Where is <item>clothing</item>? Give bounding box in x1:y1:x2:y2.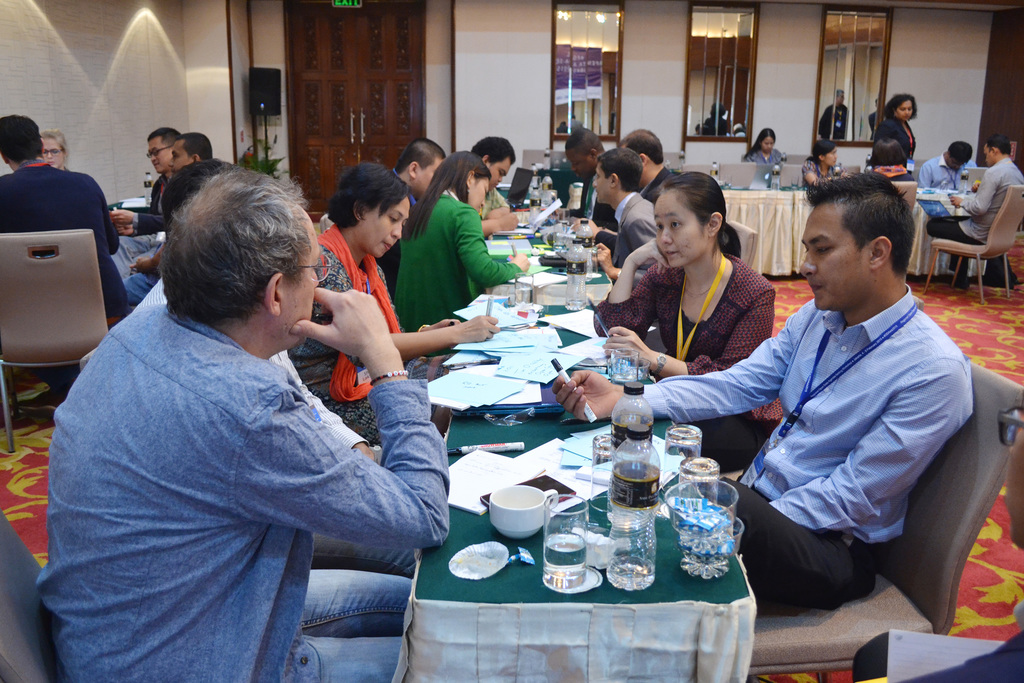
641:167:687:201.
